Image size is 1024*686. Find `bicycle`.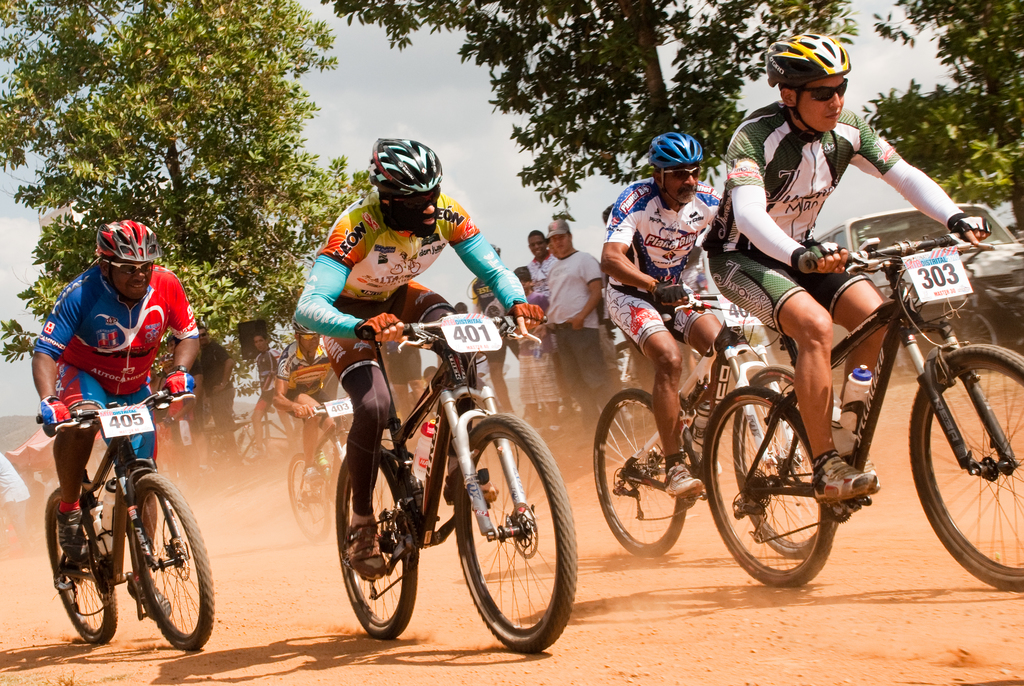
587,286,840,562.
